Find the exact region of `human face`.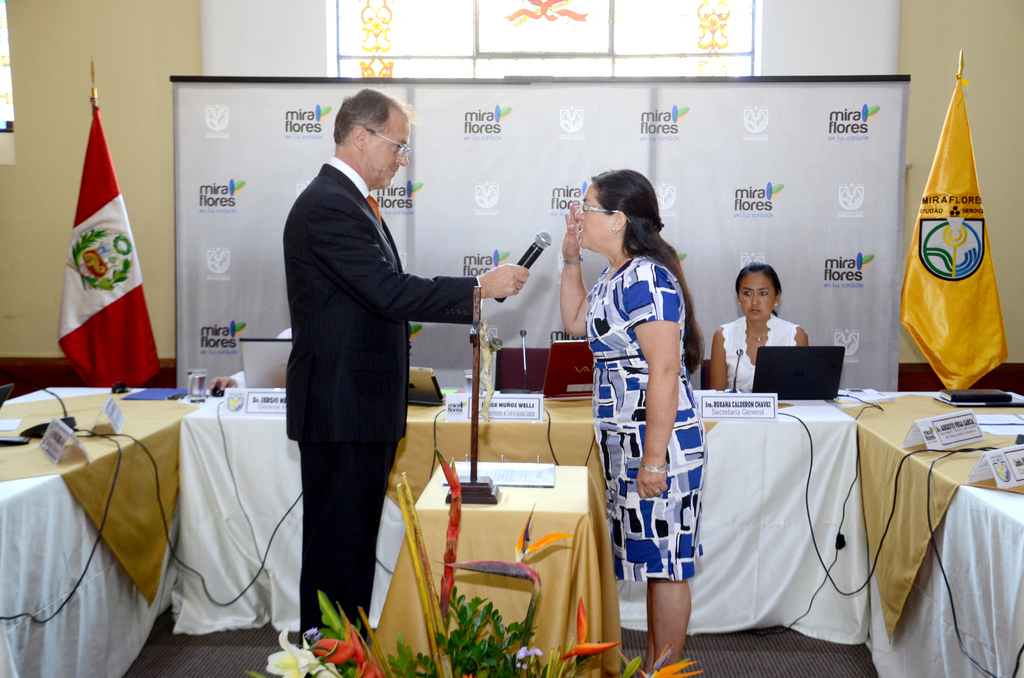
Exact region: <region>740, 273, 776, 322</region>.
